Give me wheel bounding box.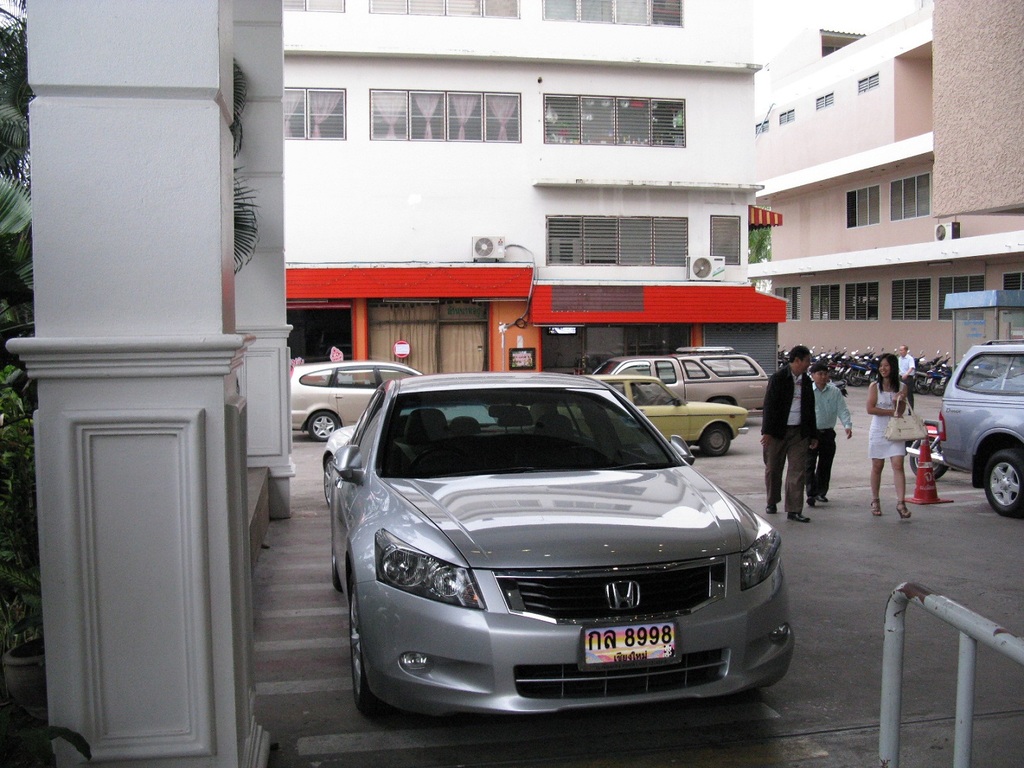
710,397,733,406.
